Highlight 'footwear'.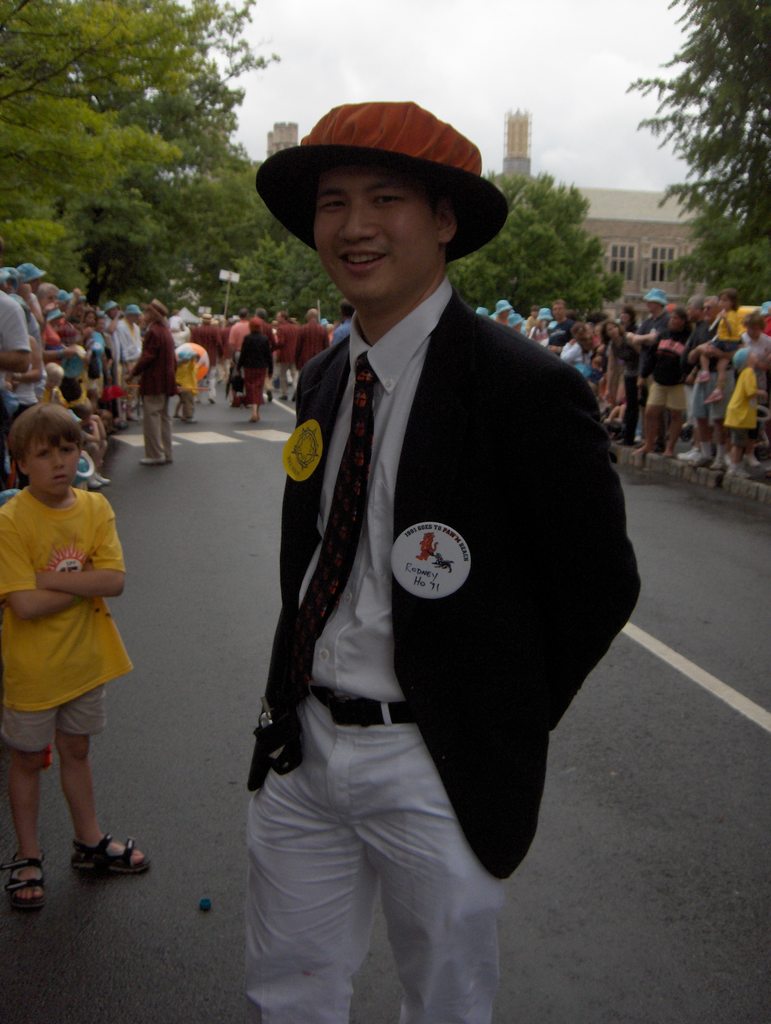
Highlighted region: (left=729, top=462, right=751, bottom=479).
